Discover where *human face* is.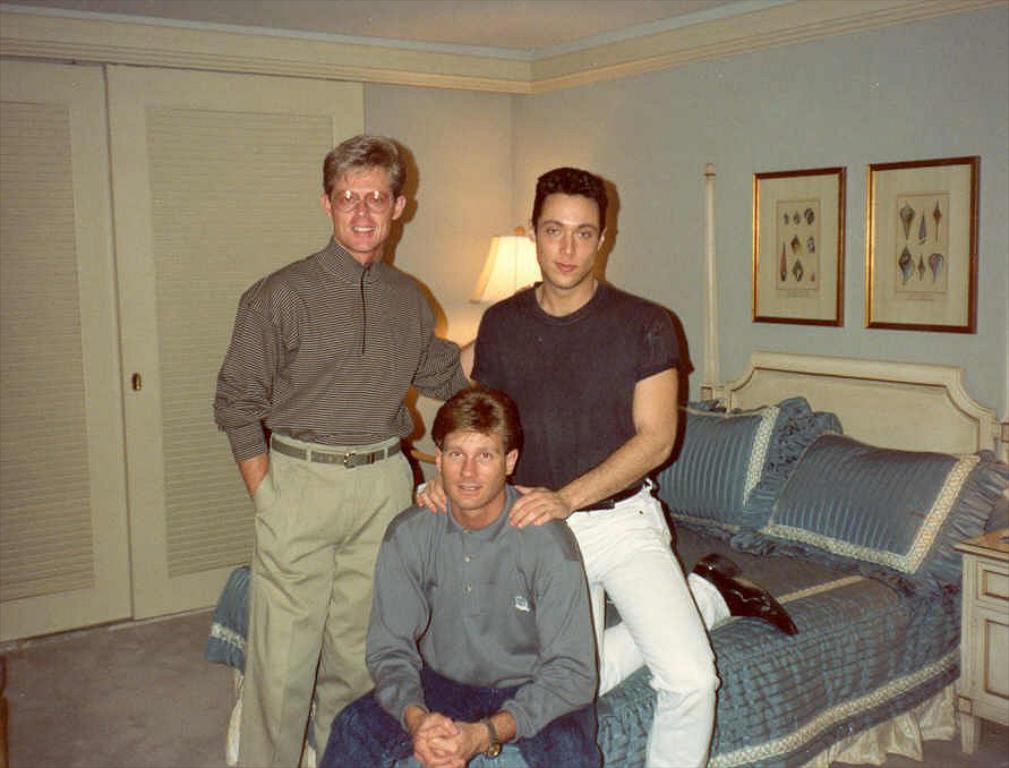
Discovered at [left=533, top=194, right=600, bottom=288].
